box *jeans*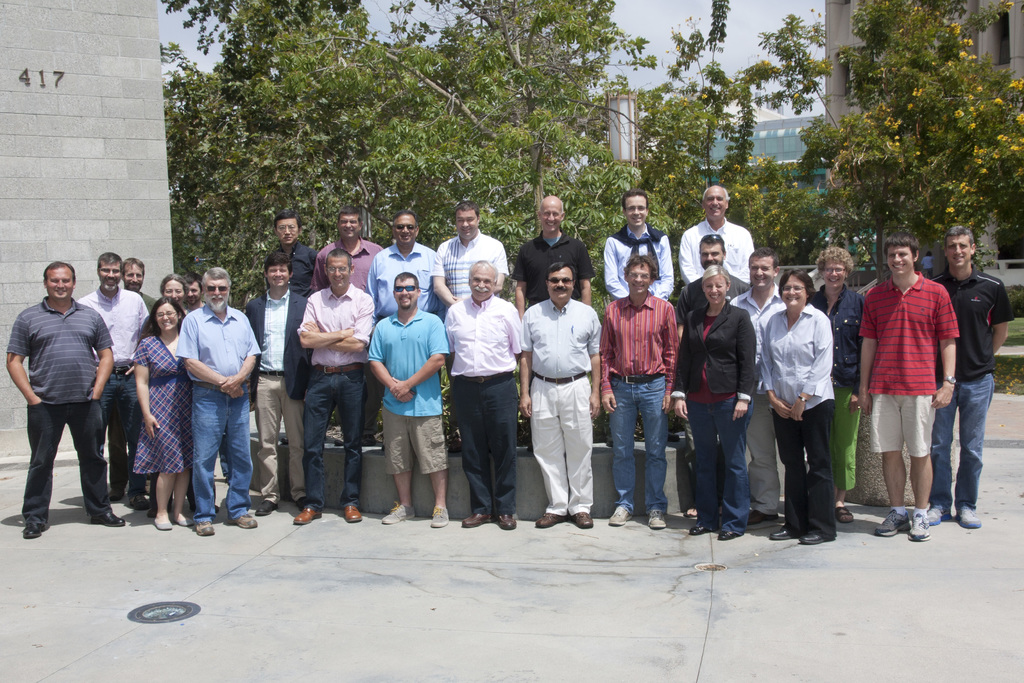
BBox(191, 379, 254, 525)
